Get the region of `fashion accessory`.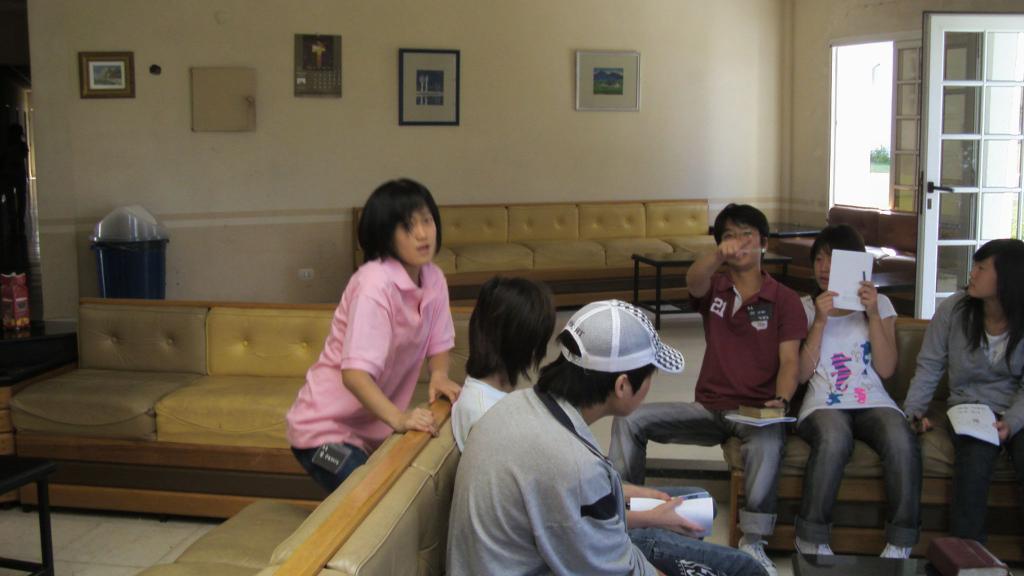
crop(739, 536, 778, 575).
